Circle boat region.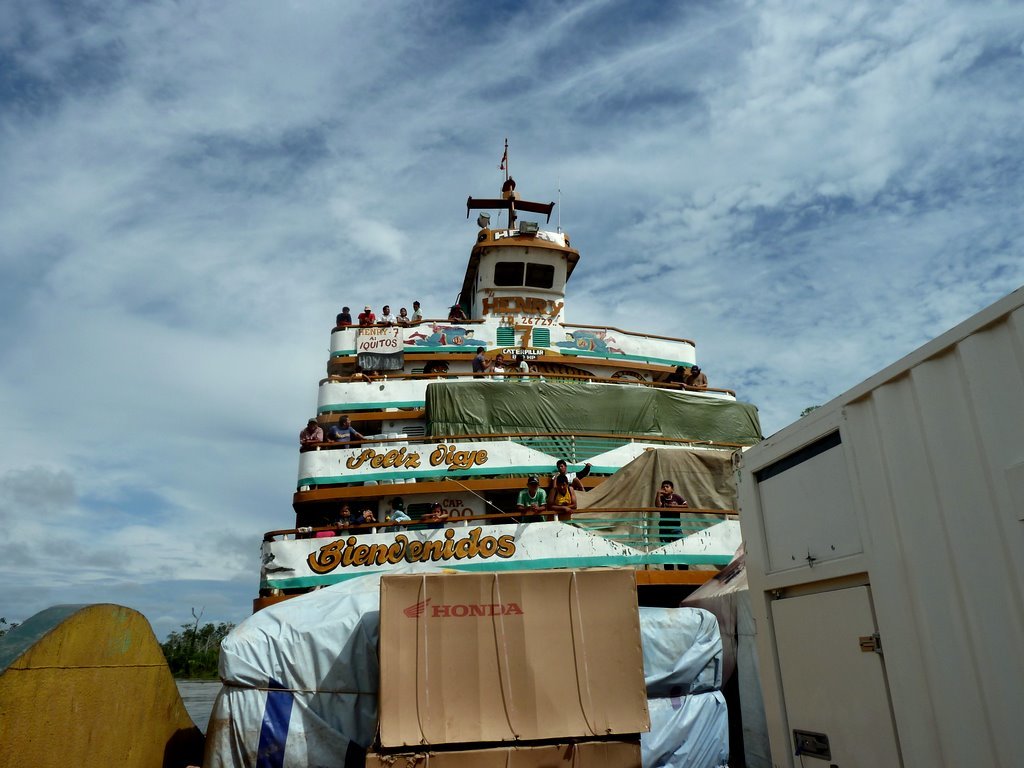
Region: 245:140:754:673.
